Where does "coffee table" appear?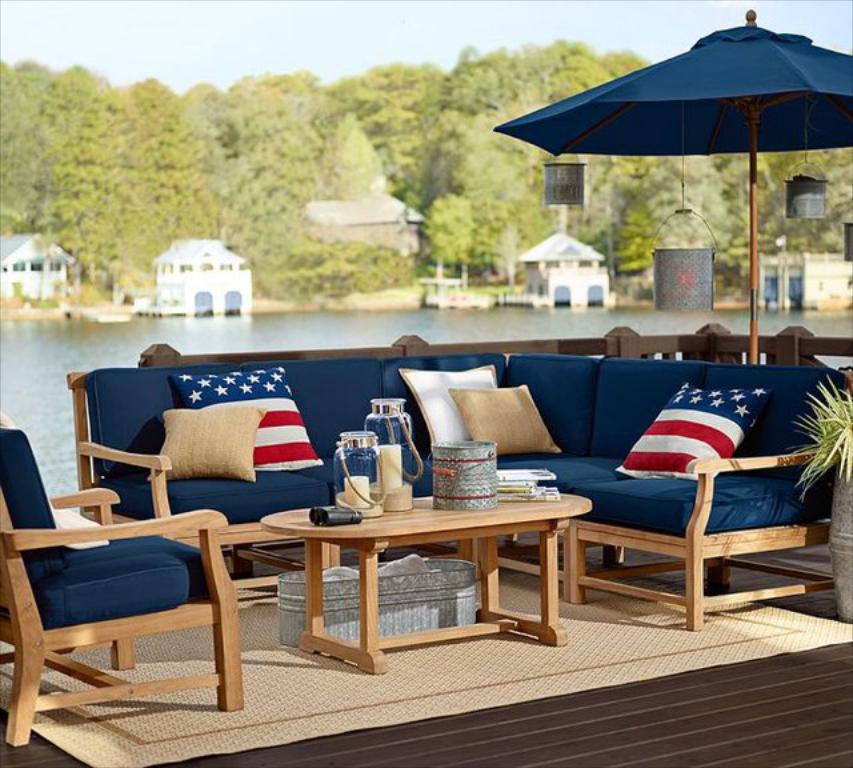
Appears at 256 477 594 675.
